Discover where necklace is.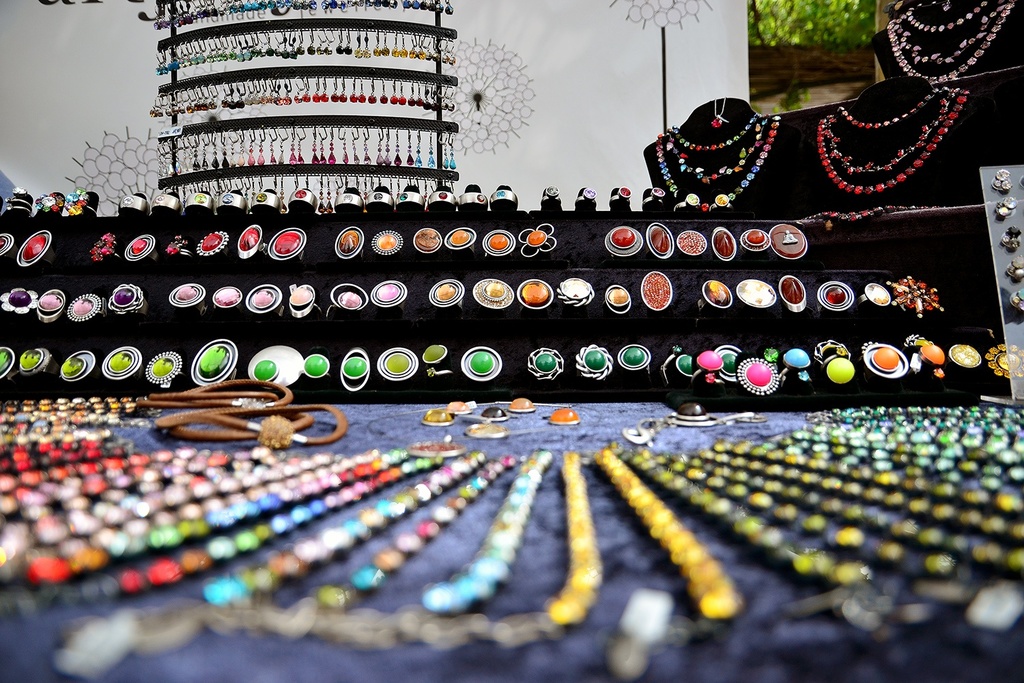
Discovered at 885/0/1014/80.
